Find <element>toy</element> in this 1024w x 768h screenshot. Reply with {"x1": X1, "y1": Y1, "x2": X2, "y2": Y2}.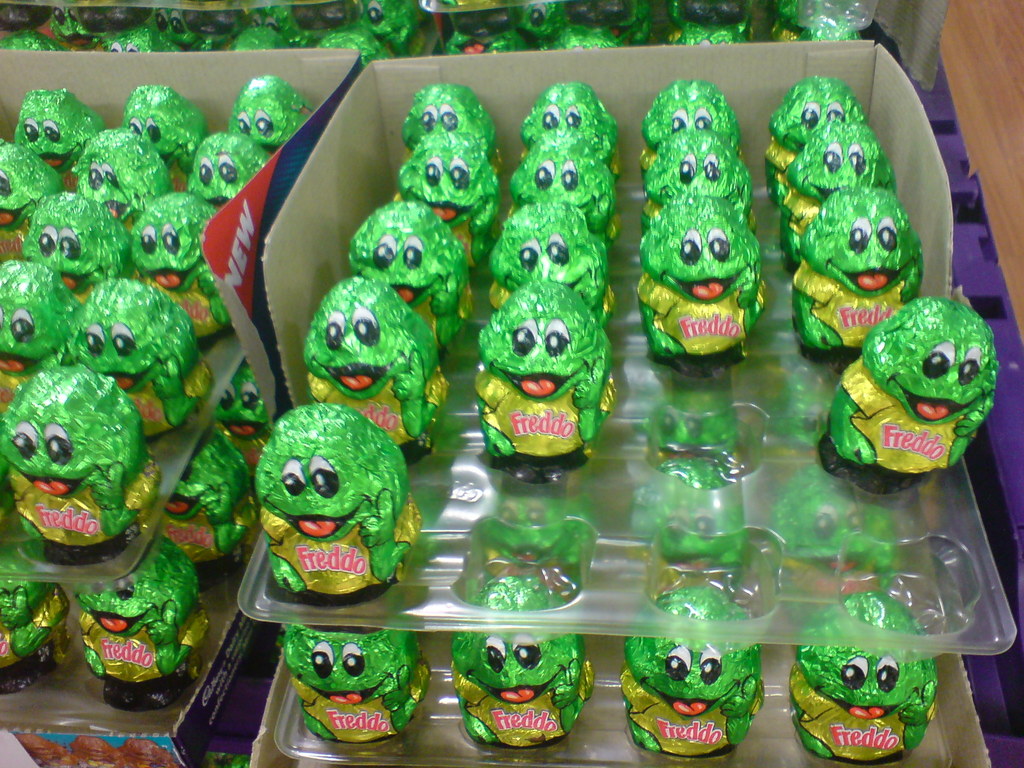
{"x1": 558, "y1": 0, "x2": 657, "y2": 56}.
